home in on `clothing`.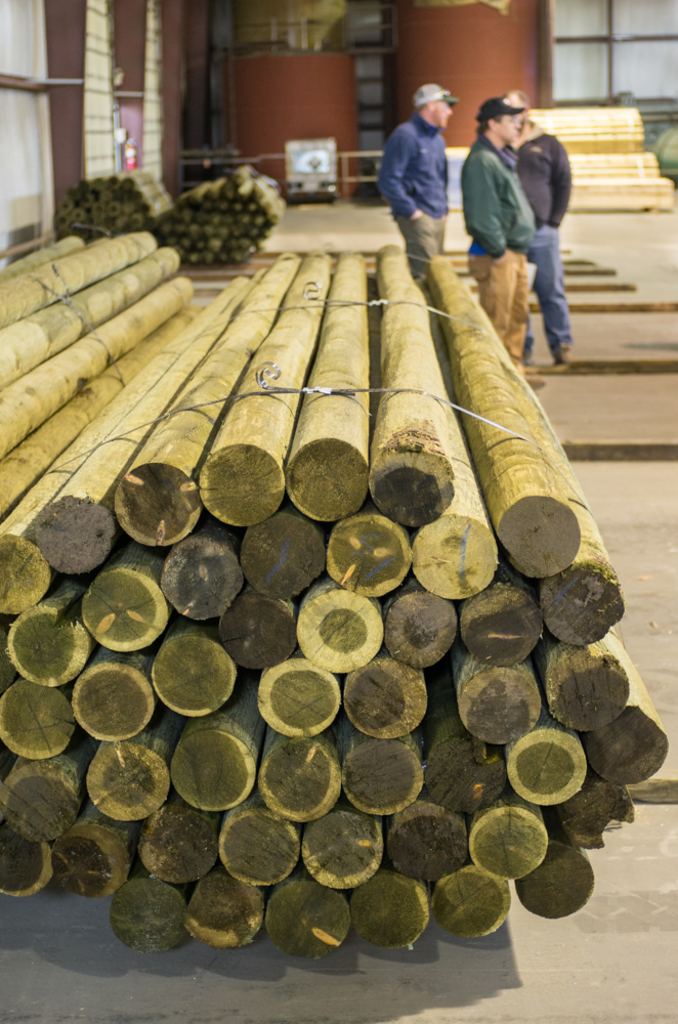
Homed in at (516,123,575,349).
